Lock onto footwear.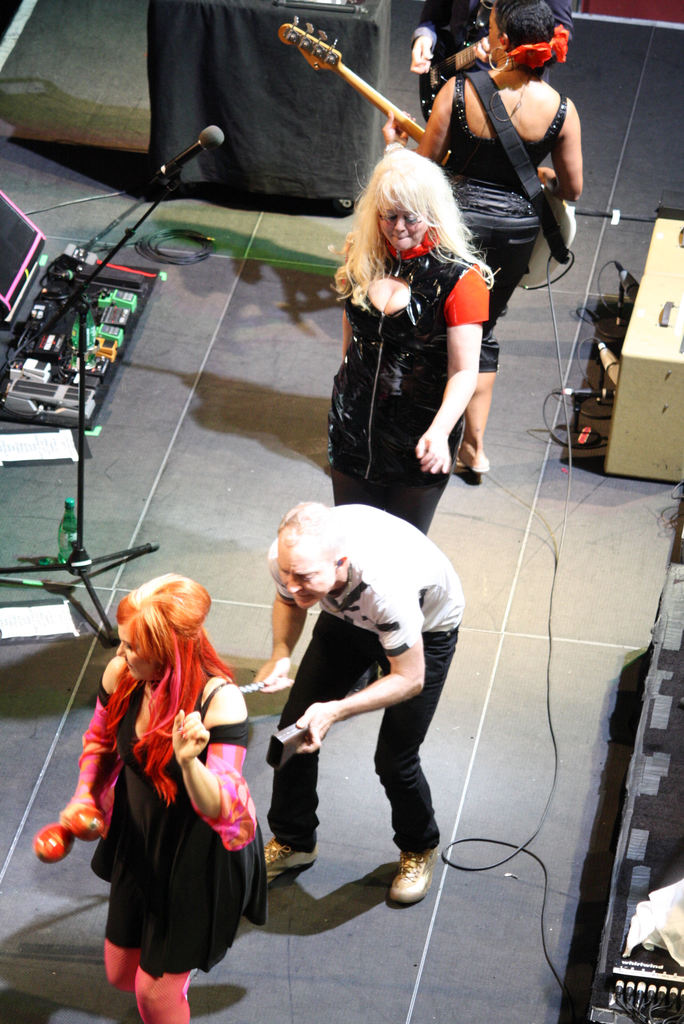
Locked: {"x1": 263, "y1": 837, "x2": 316, "y2": 890}.
